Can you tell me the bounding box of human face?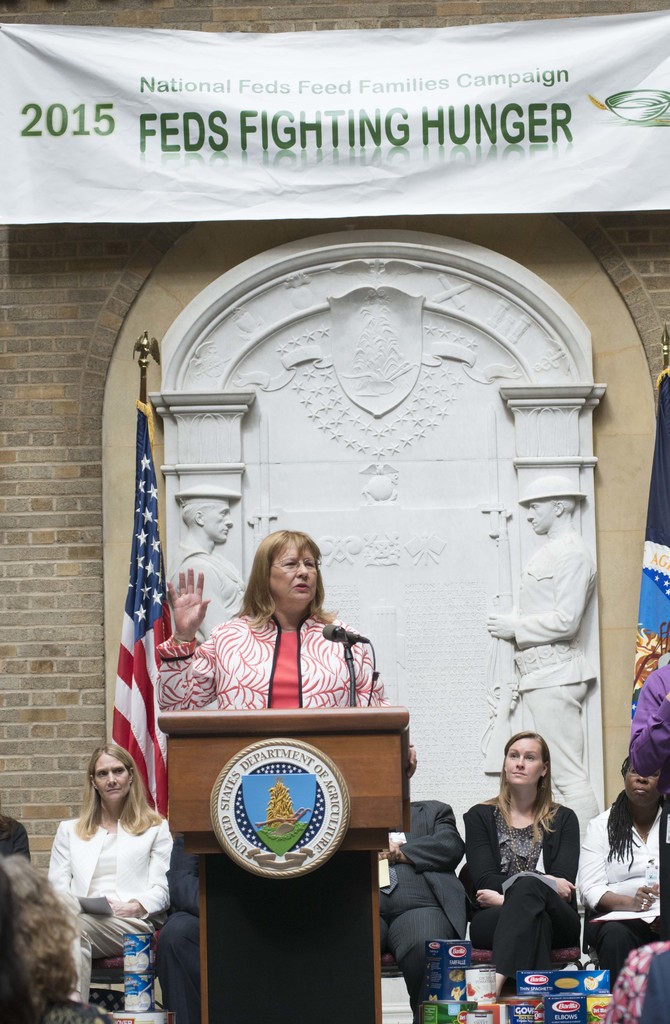
[left=626, top=777, right=660, bottom=803].
